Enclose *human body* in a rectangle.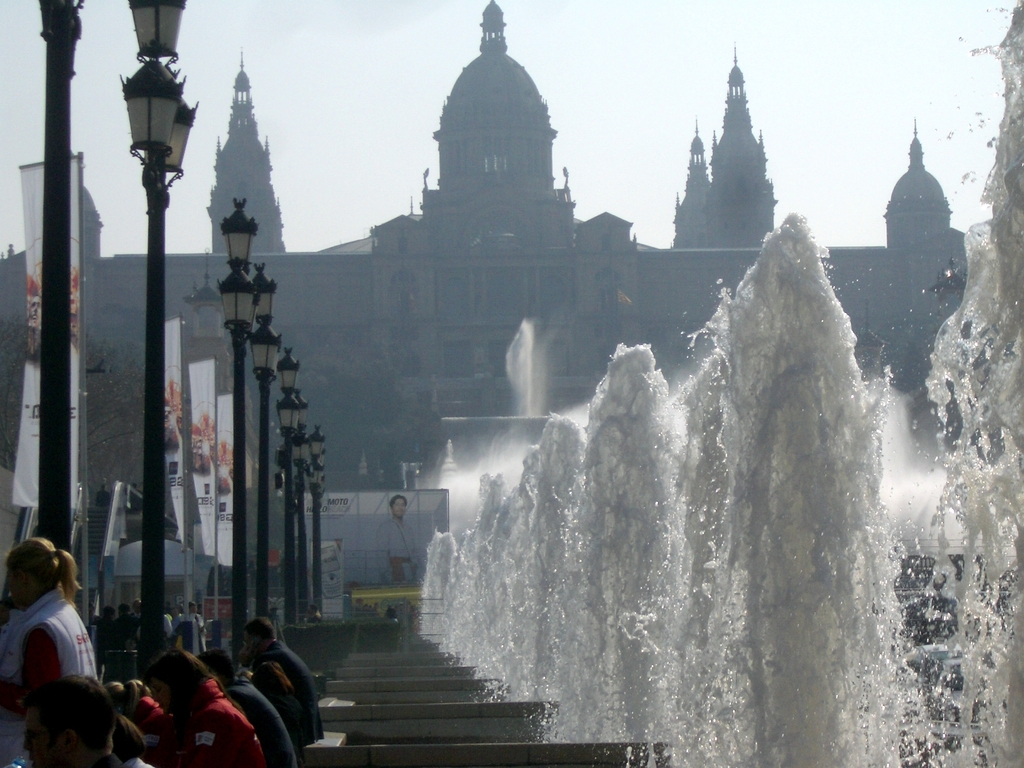
0, 529, 106, 743.
